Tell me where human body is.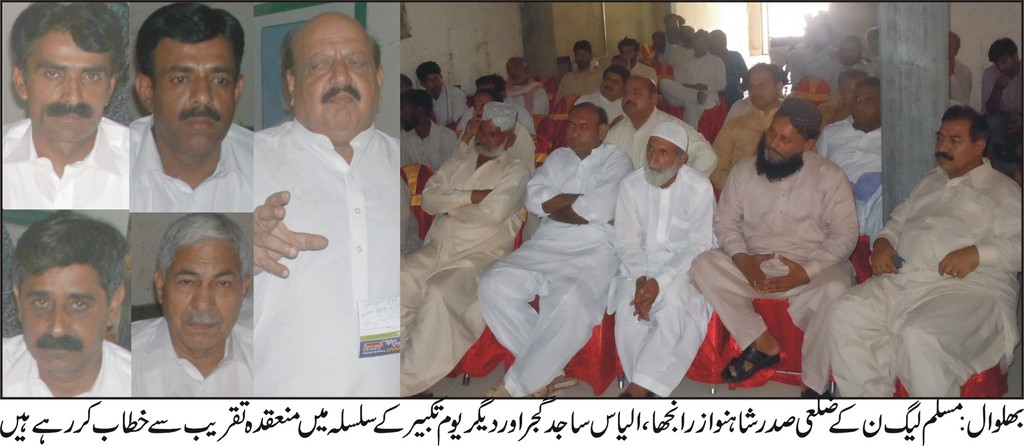
human body is at (508, 81, 550, 125).
